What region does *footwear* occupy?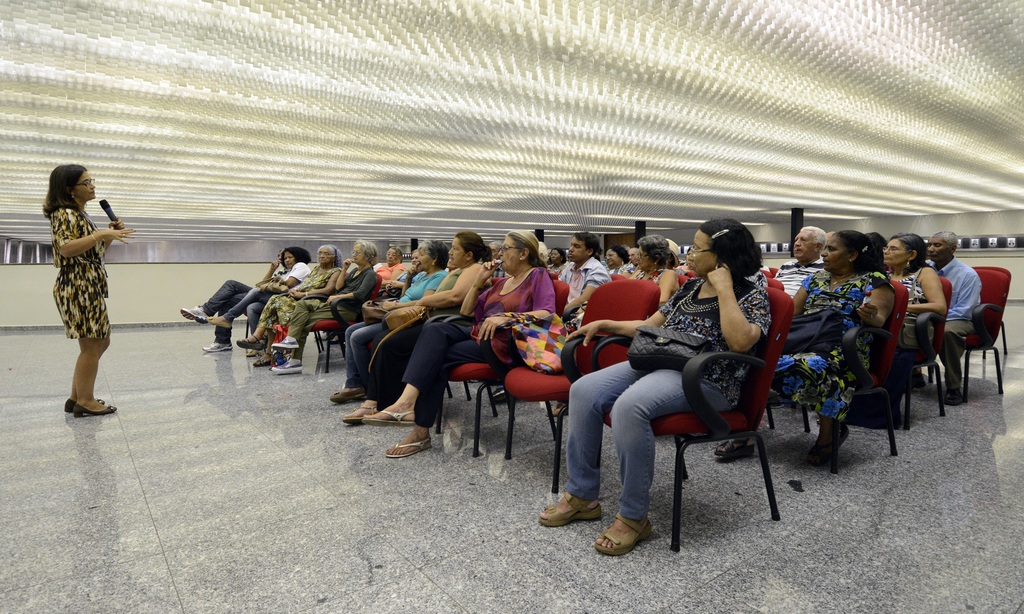
bbox(712, 437, 755, 456).
